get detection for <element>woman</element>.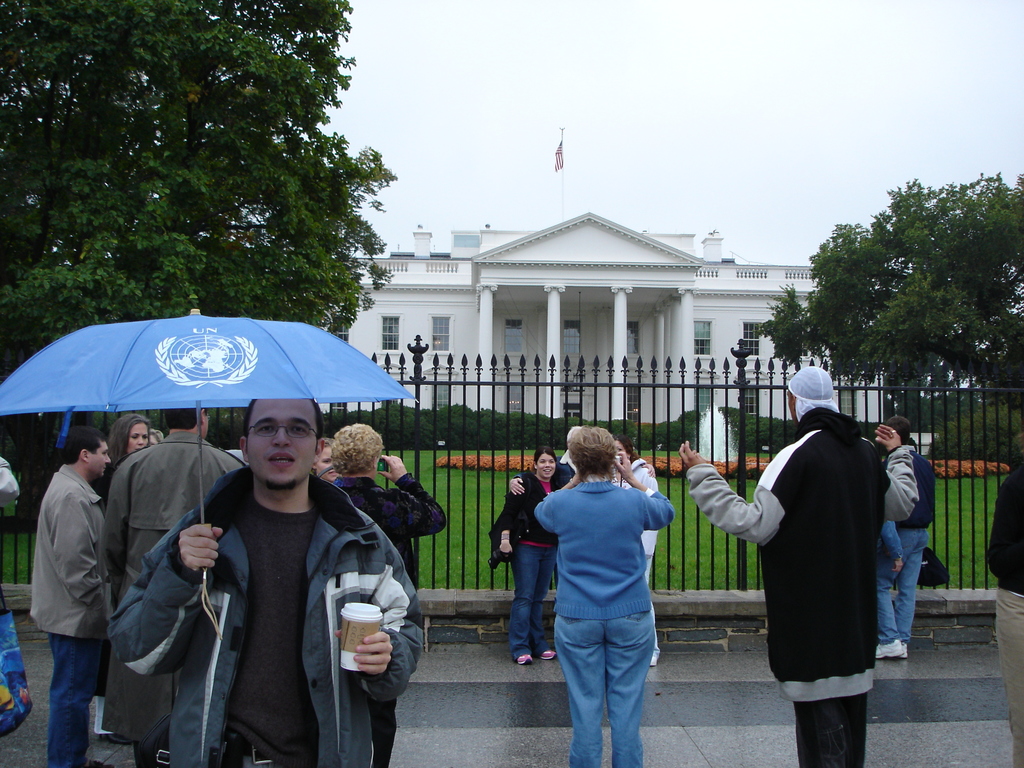
Detection: detection(88, 408, 193, 737).
